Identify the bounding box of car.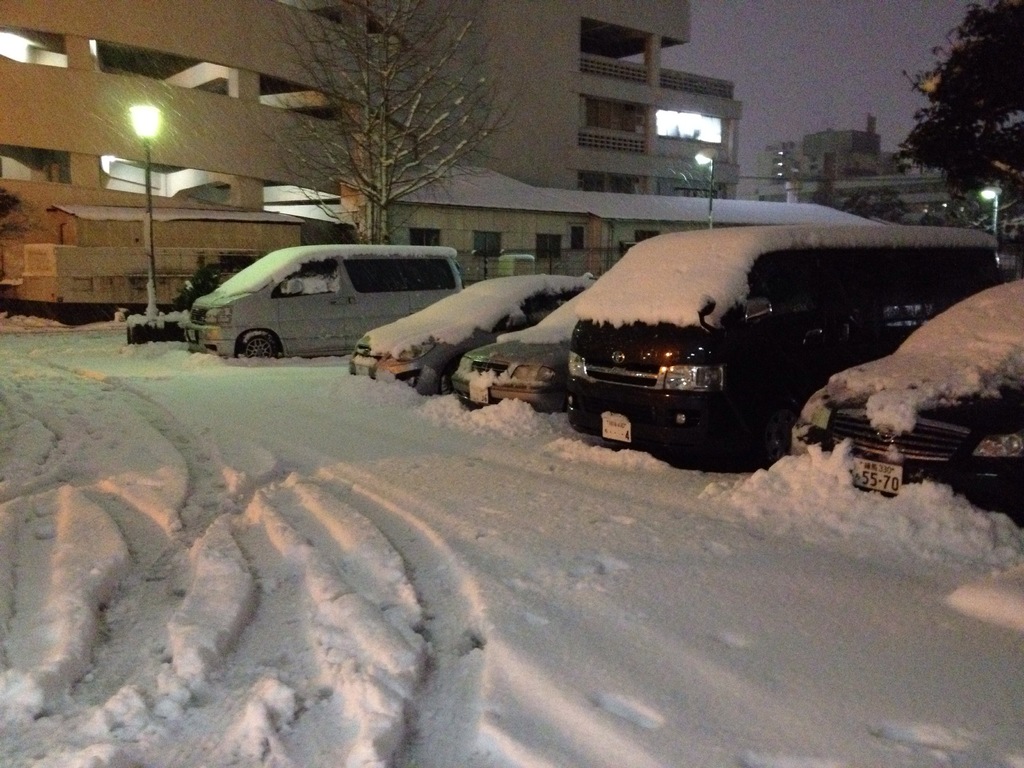
left=349, top=273, right=596, bottom=385.
